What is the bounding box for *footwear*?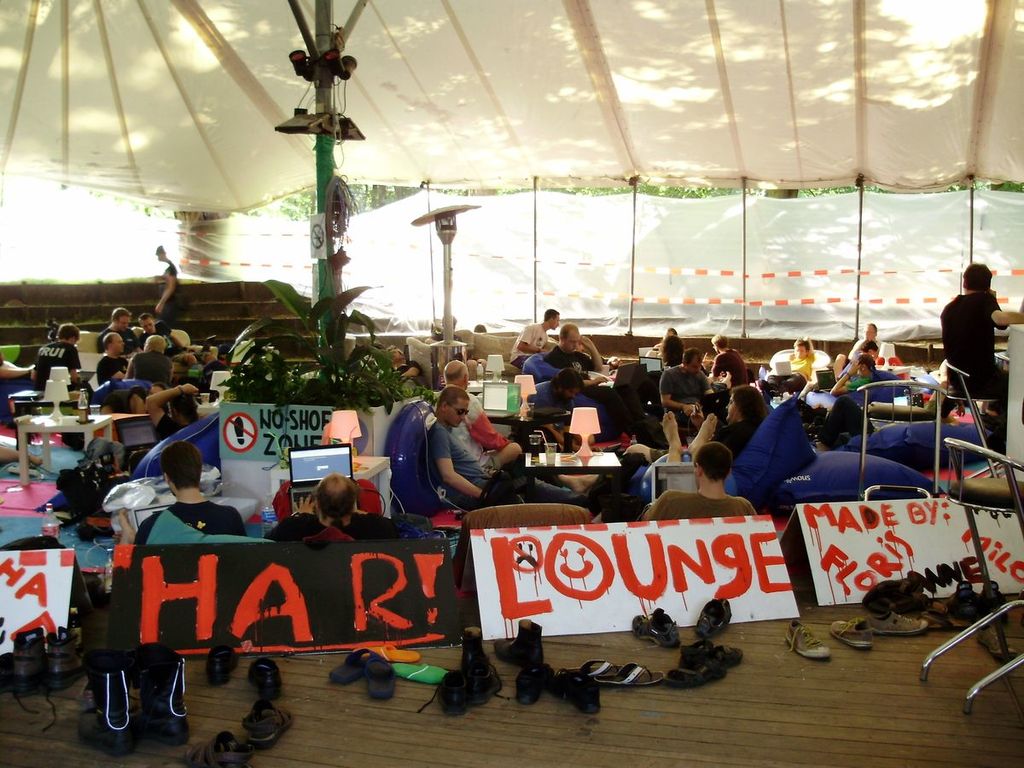
x1=784, y1=615, x2=834, y2=660.
